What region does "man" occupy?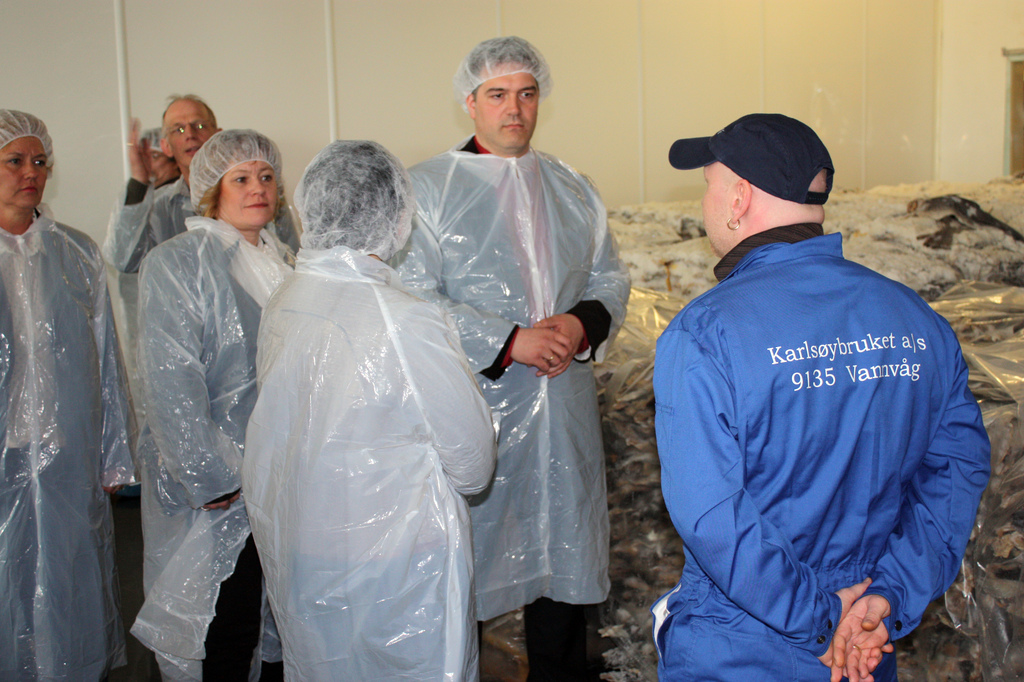
99,91,295,272.
